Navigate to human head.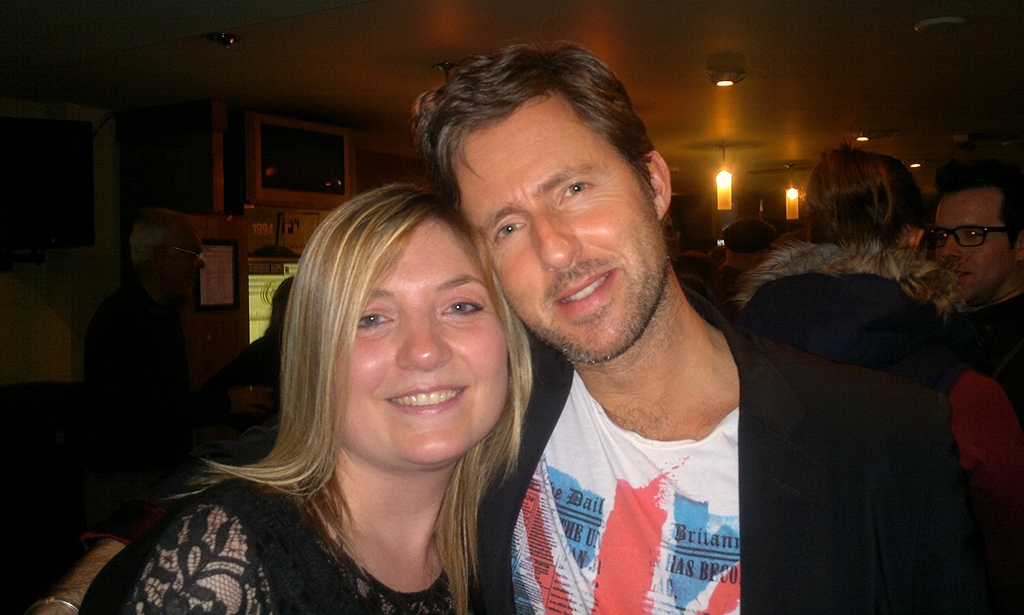
Navigation target: (left=278, top=179, right=527, bottom=463).
